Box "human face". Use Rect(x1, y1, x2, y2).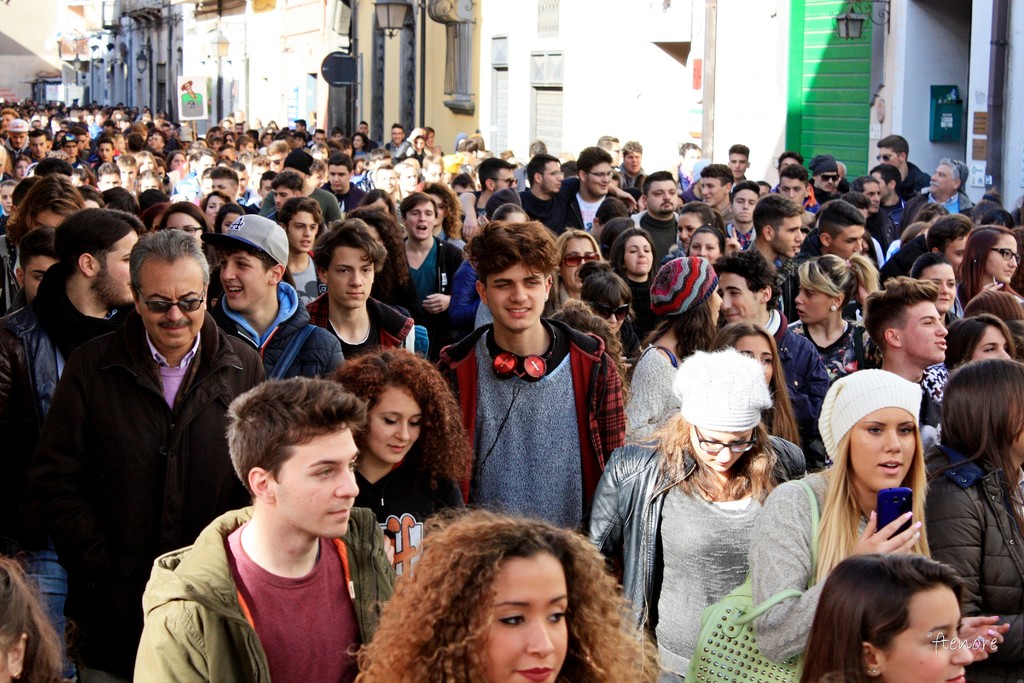
Rect(851, 410, 919, 494).
